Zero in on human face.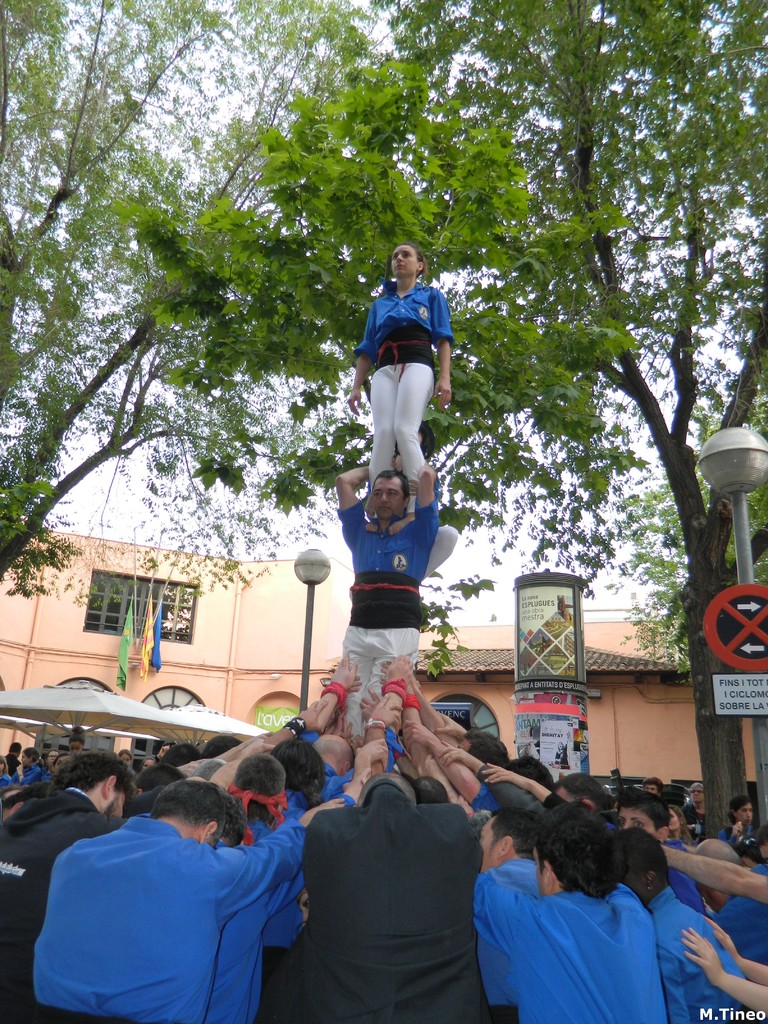
Zeroed in: bbox(669, 806, 680, 829).
